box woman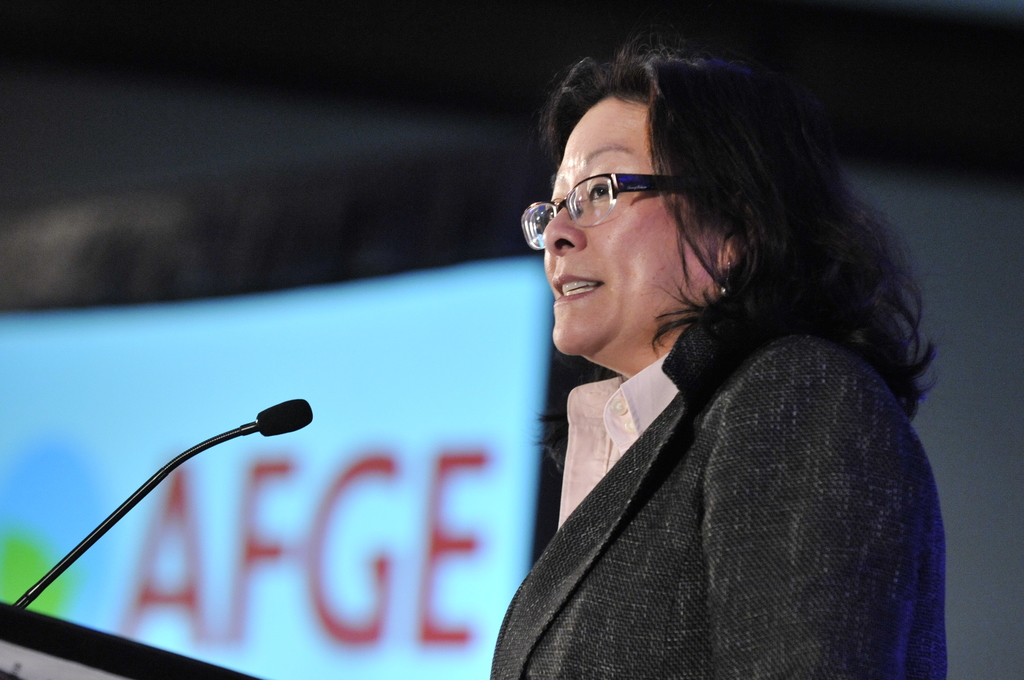
(x1=453, y1=57, x2=973, y2=679)
